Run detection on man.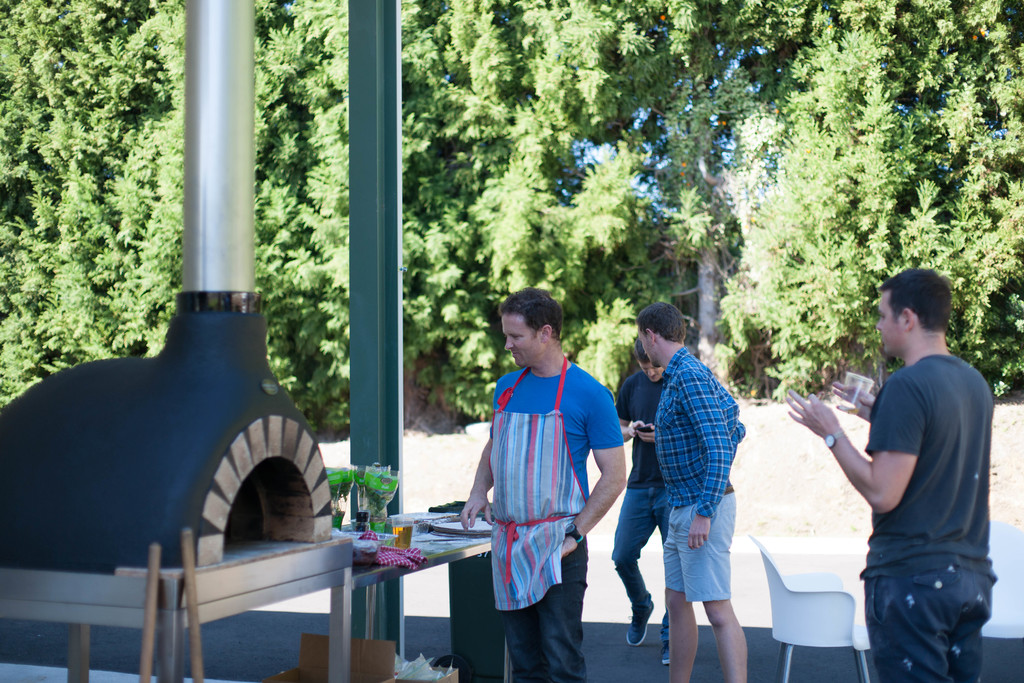
Result: crop(813, 258, 1006, 682).
